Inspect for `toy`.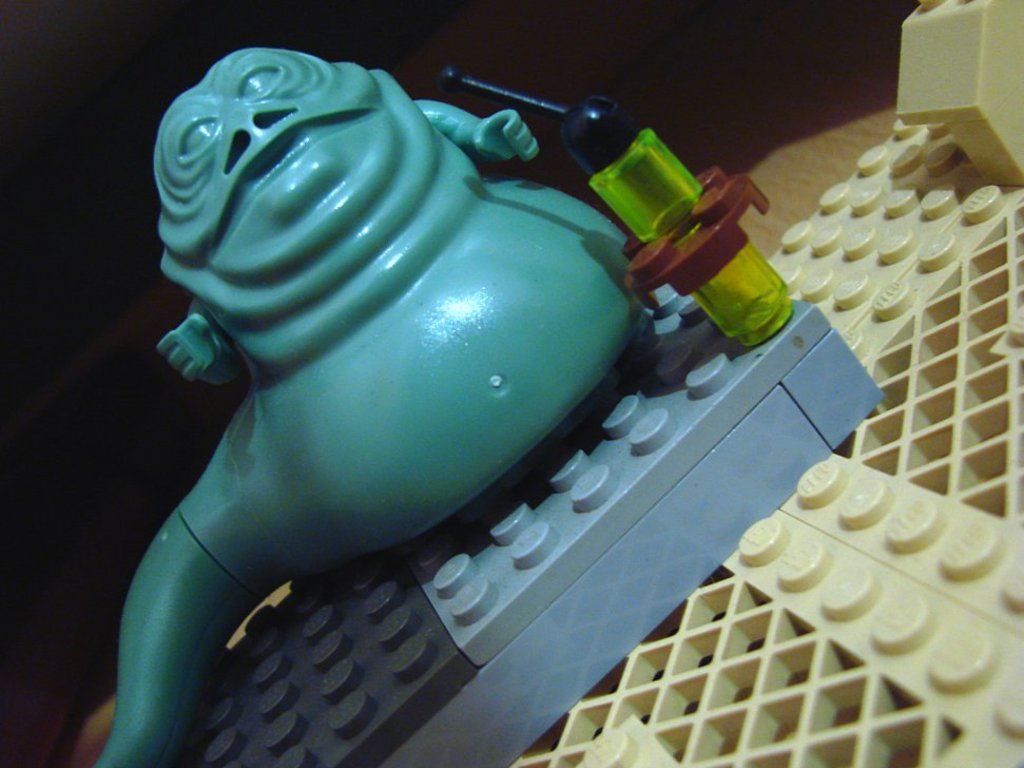
Inspection: bbox(73, 0, 1023, 767).
